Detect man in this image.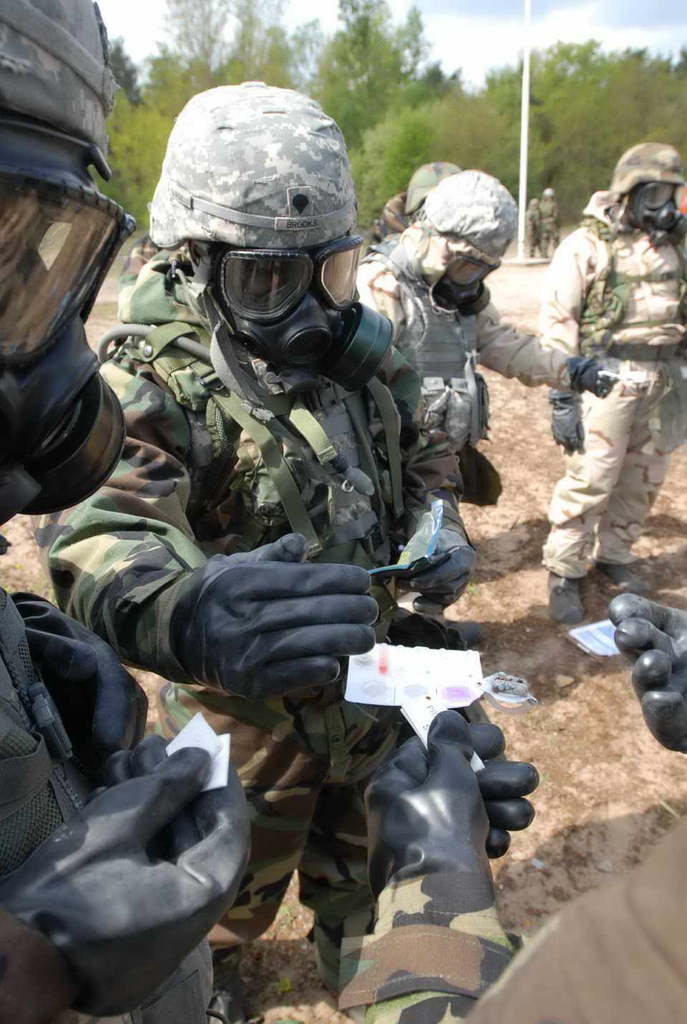
Detection: Rect(539, 180, 566, 262).
